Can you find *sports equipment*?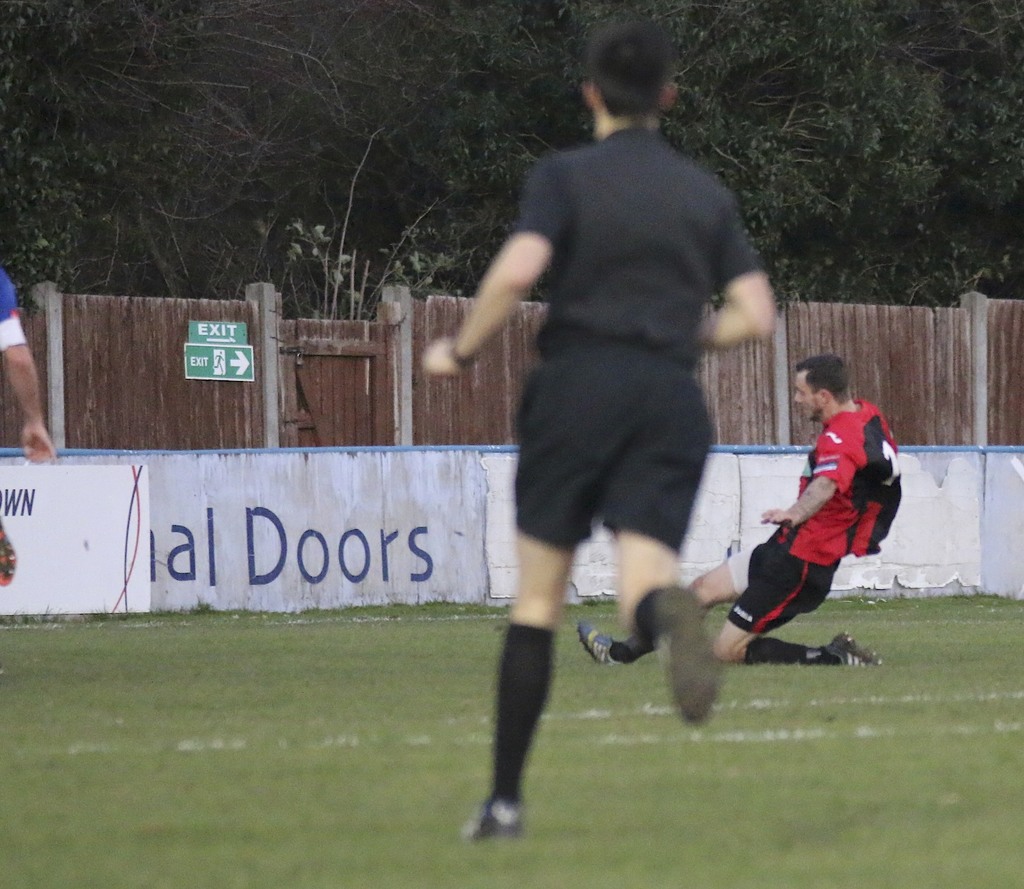
Yes, bounding box: [654, 583, 723, 727].
